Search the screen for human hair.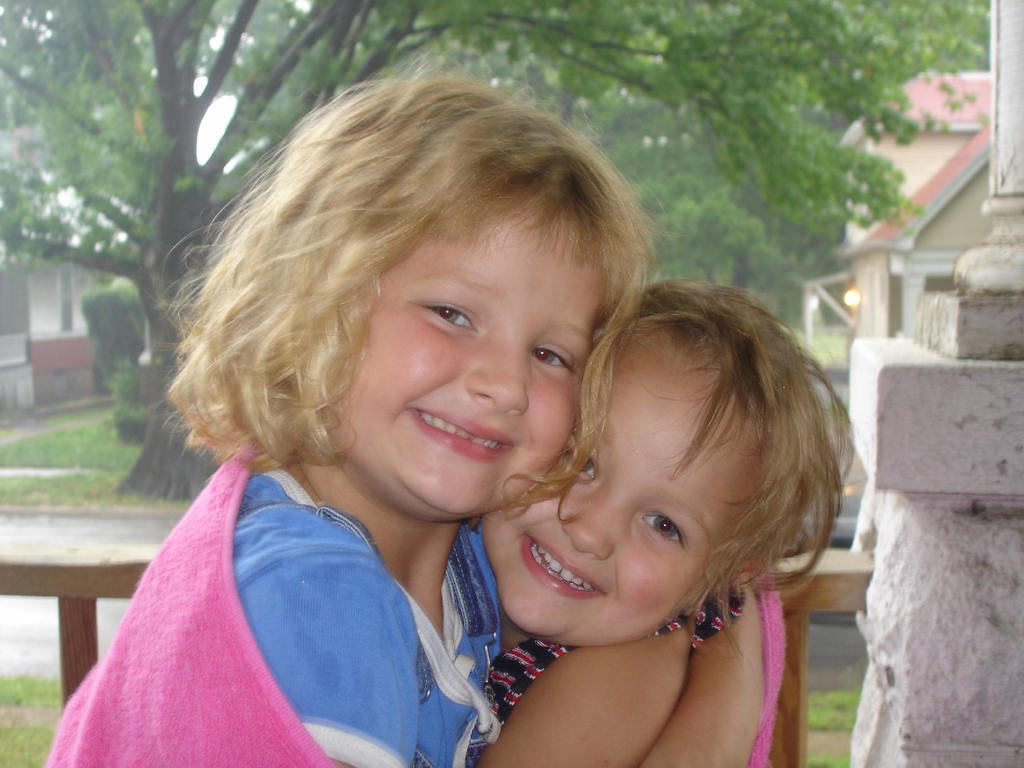
Found at Rect(175, 74, 664, 510).
